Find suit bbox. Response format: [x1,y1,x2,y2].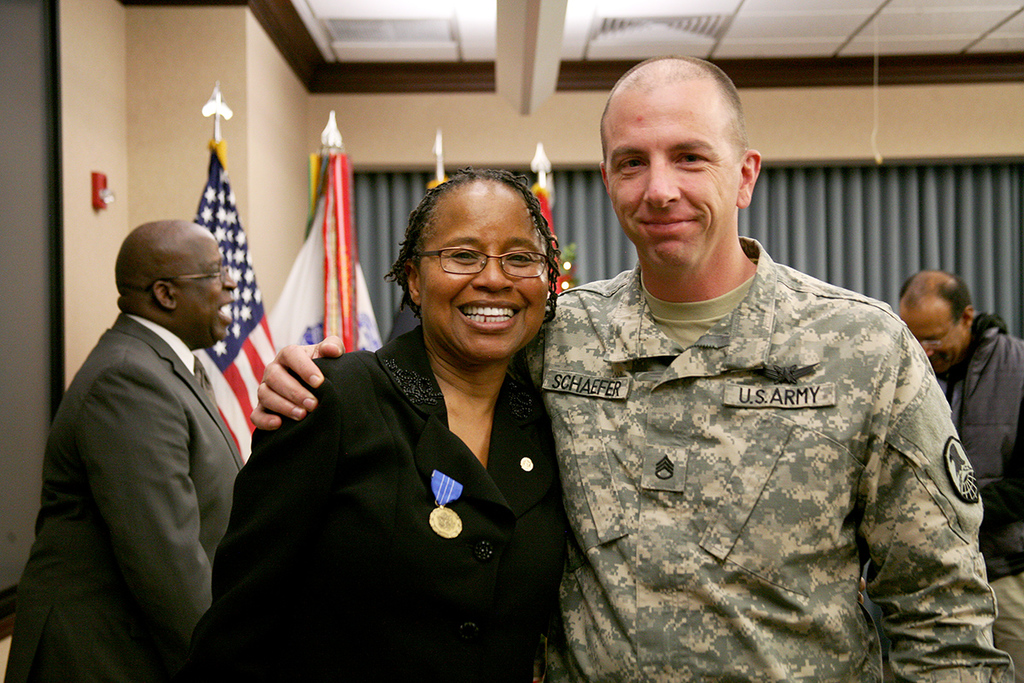
[35,221,302,677].
